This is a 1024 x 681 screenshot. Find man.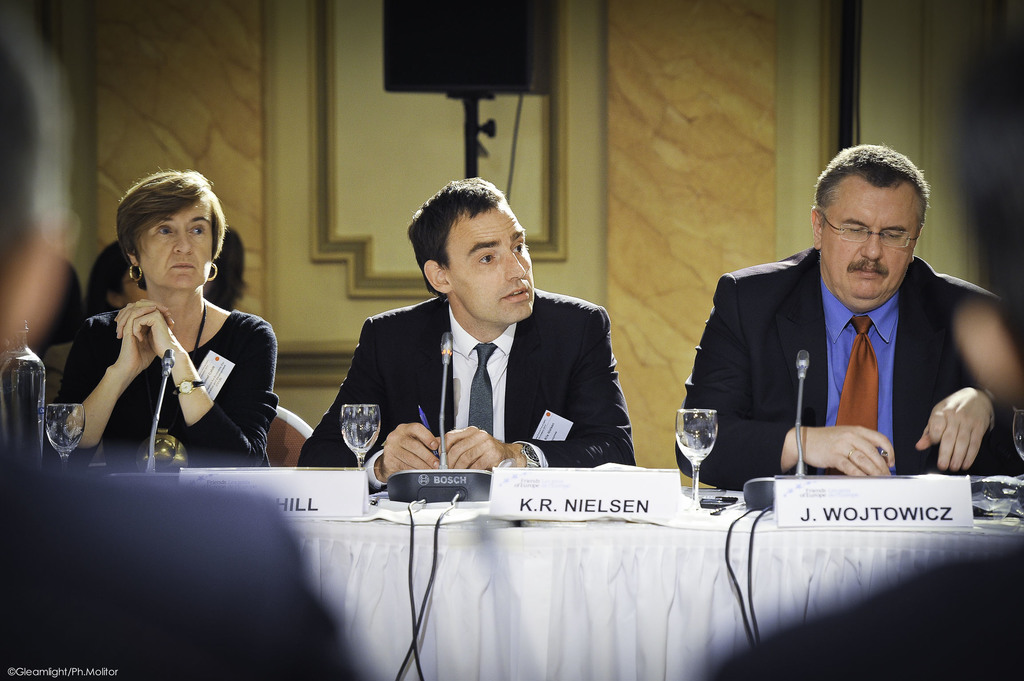
Bounding box: crop(703, 157, 1005, 548).
